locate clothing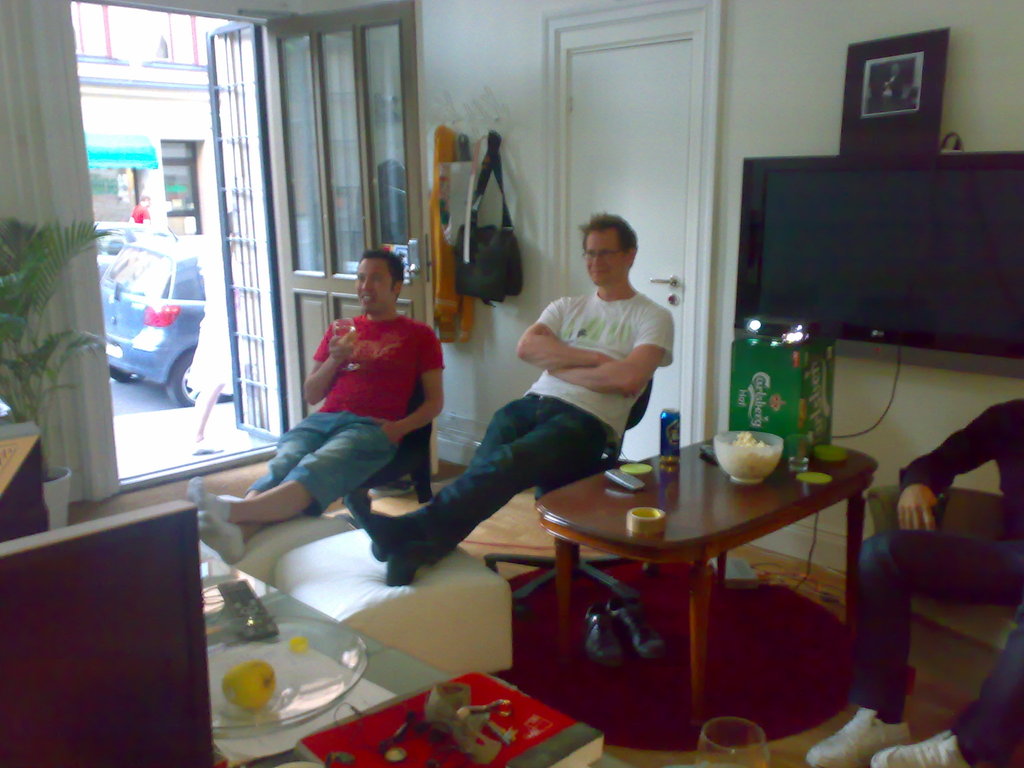
rect(406, 287, 679, 564)
